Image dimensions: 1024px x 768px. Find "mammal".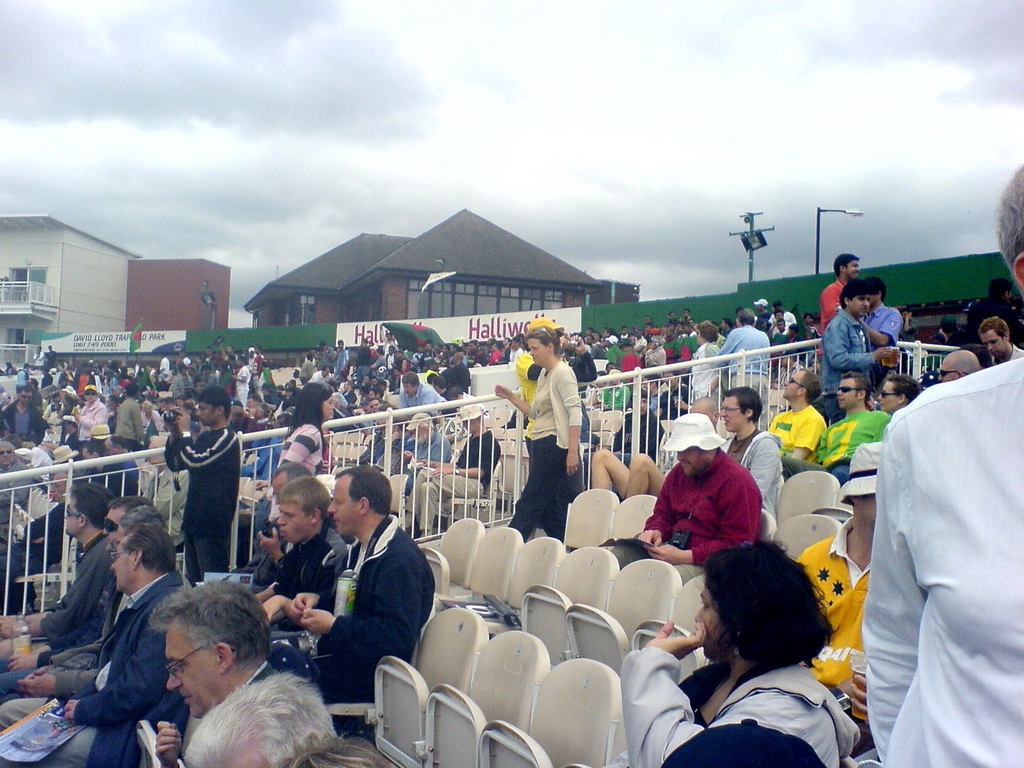
843, 371, 924, 481.
